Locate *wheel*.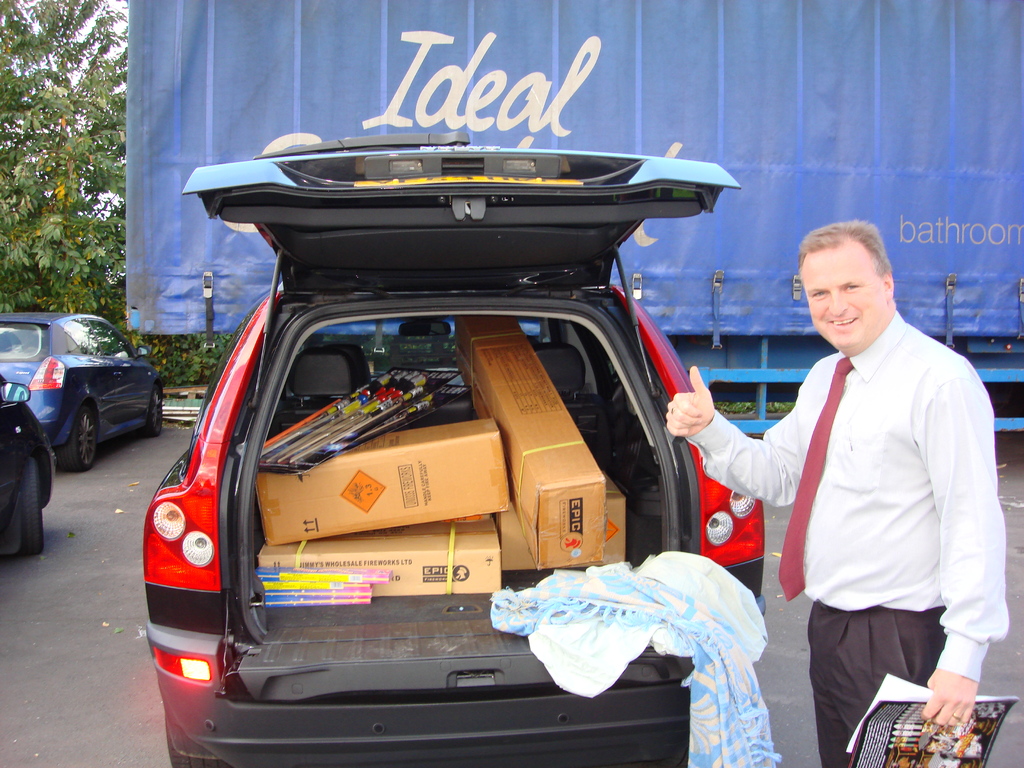
Bounding box: rect(168, 735, 229, 767).
